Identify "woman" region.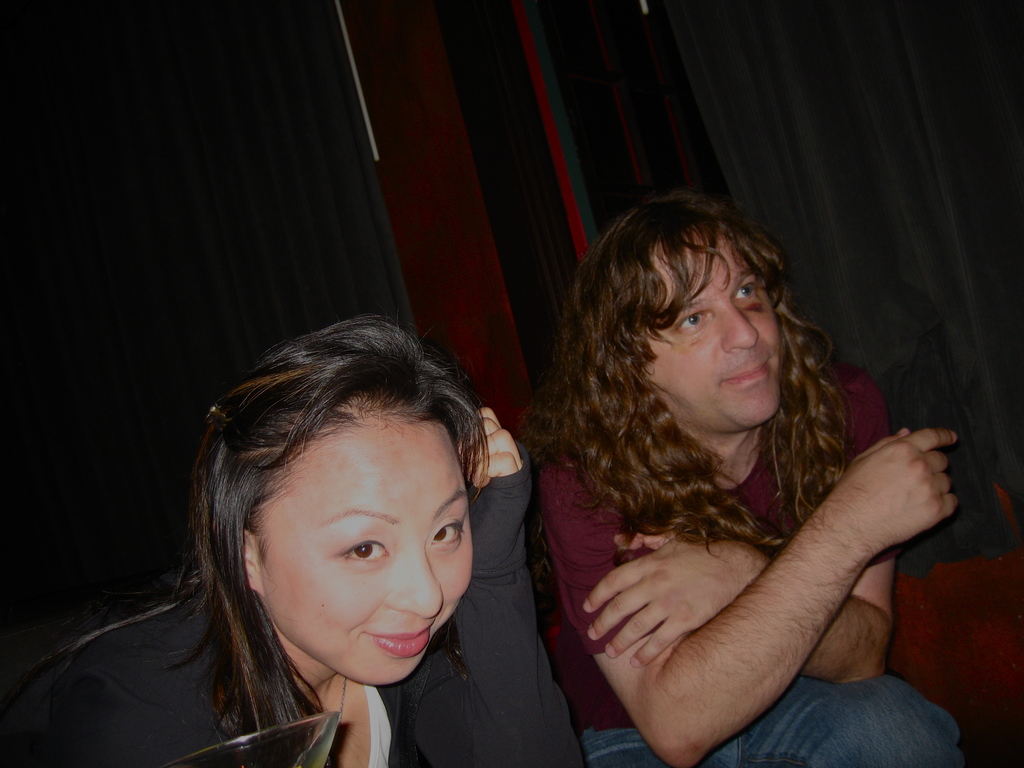
Region: bbox=(2, 289, 596, 767).
